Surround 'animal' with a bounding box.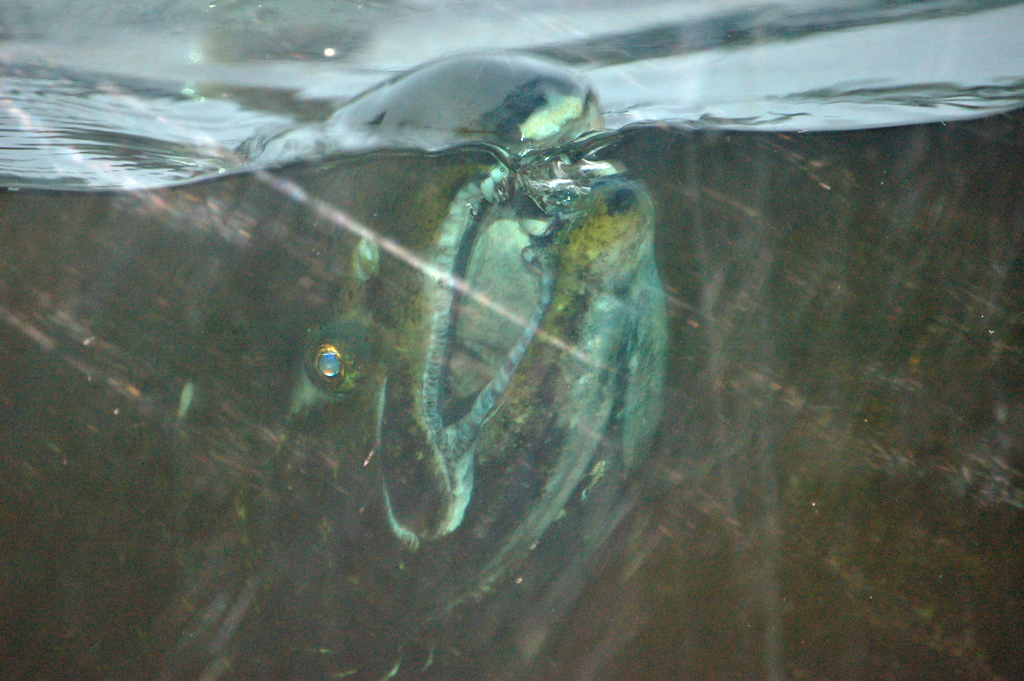
(left=28, top=43, right=670, bottom=680).
